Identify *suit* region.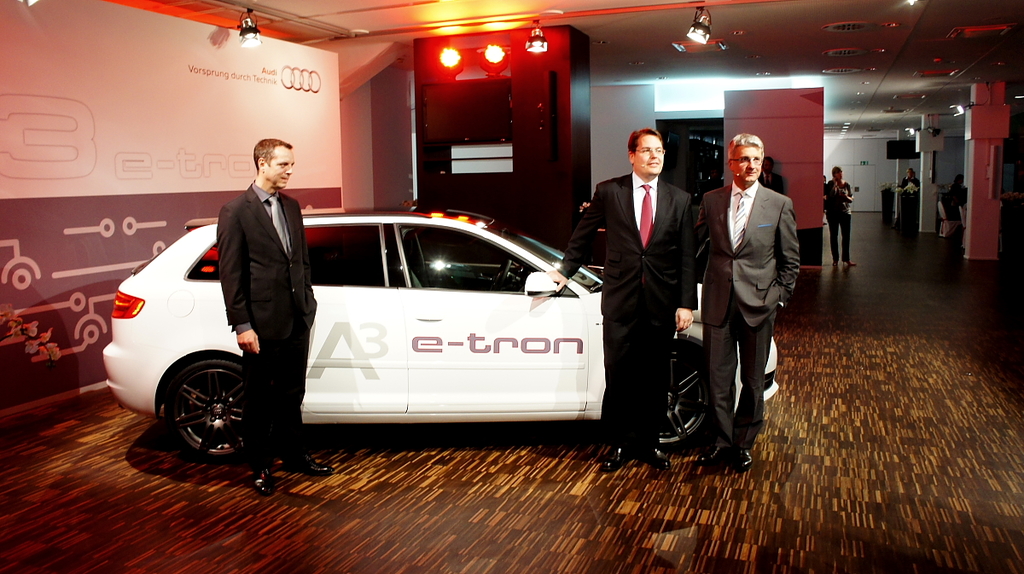
Region: (x1=556, y1=172, x2=705, y2=447).
